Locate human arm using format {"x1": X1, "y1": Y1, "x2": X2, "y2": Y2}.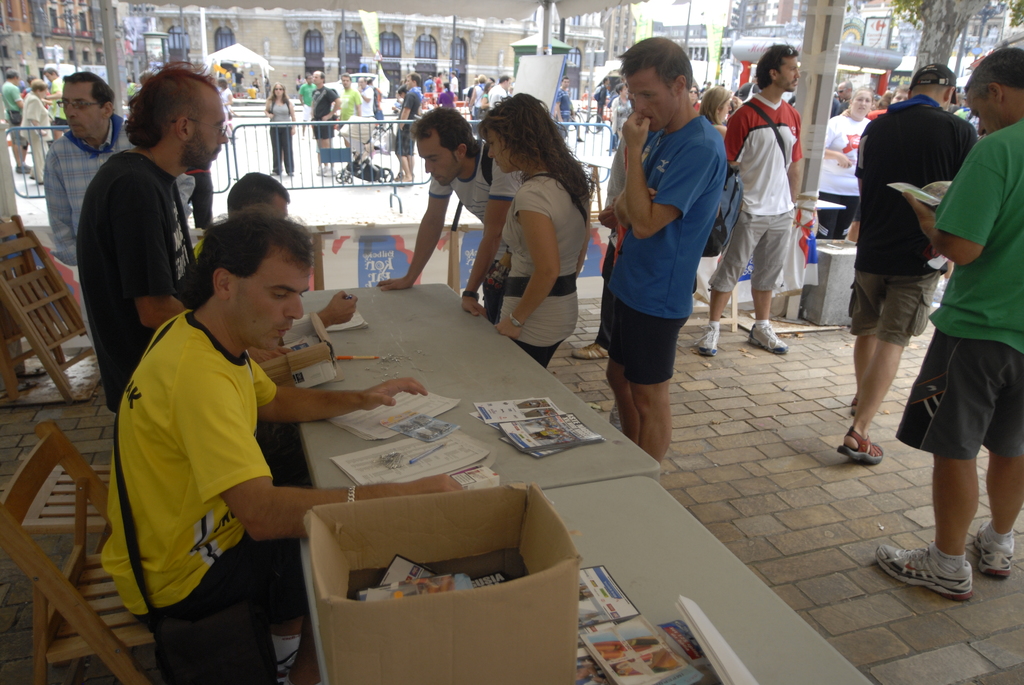
{"x1": 468, "y1": 86, "x2": 476, "y2": 113}.
